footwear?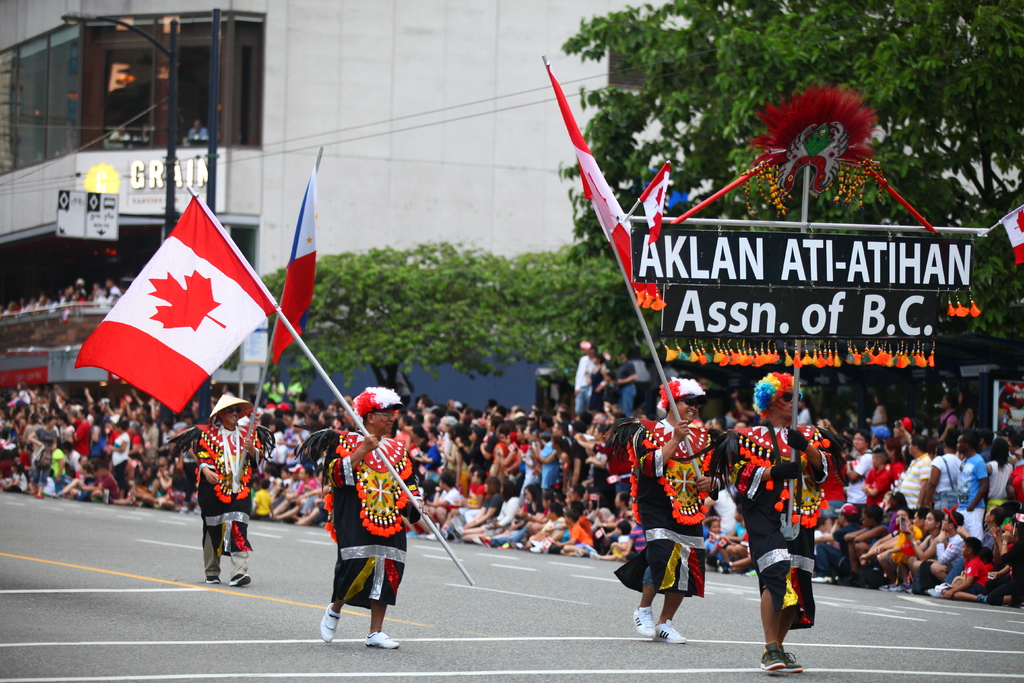
bbox=[576, 550, 584, 555]
